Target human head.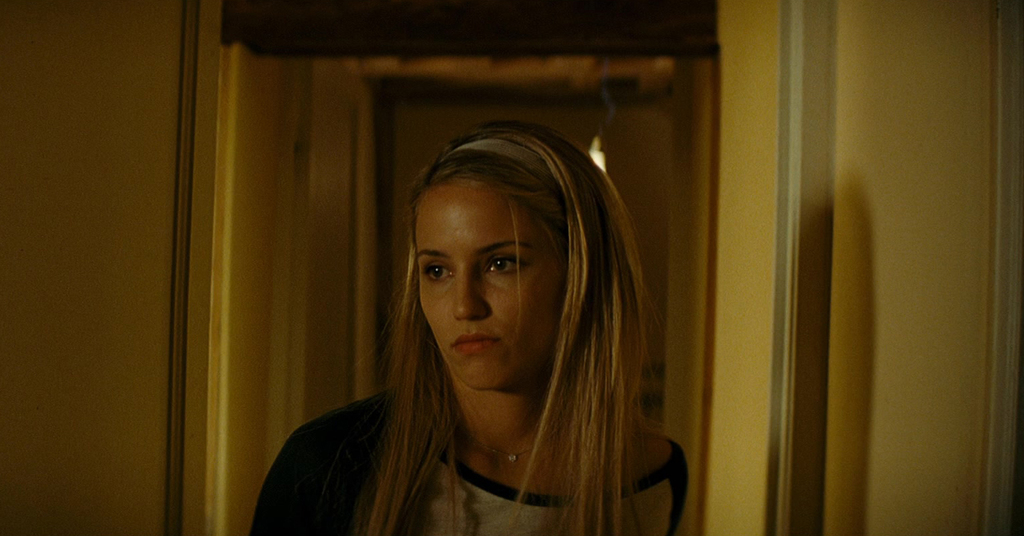
Target region: detection(401, 129, 562, 405).
